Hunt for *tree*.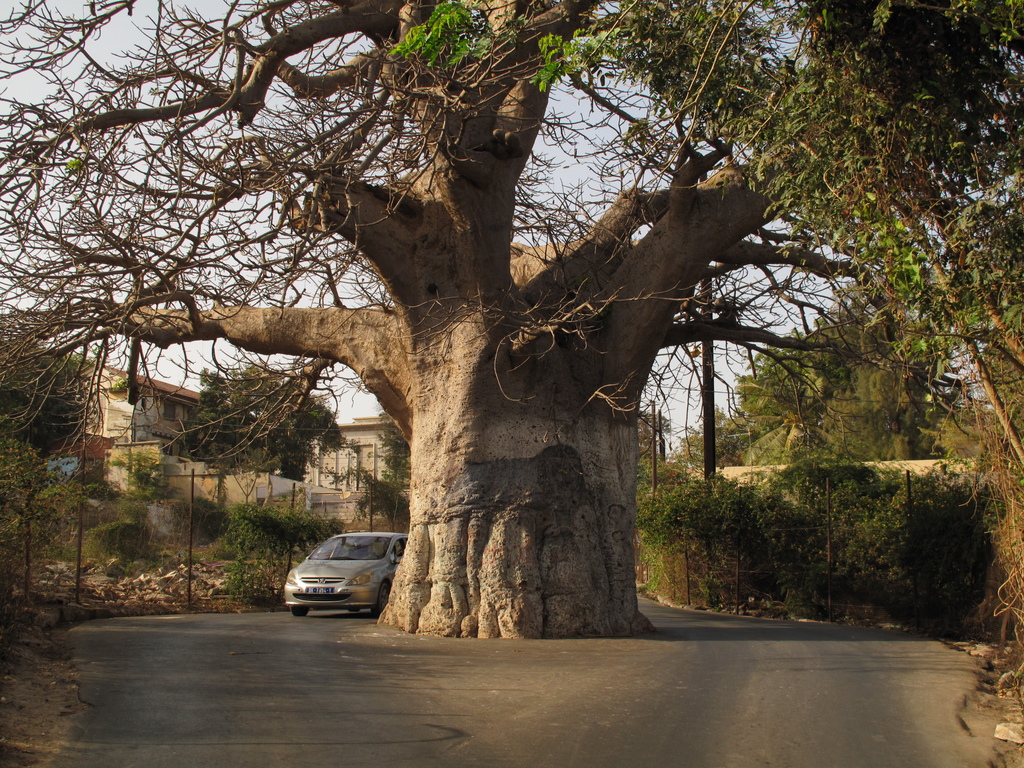
Hunted down at [x1=46, y1=0, x2=963, y2=630].
